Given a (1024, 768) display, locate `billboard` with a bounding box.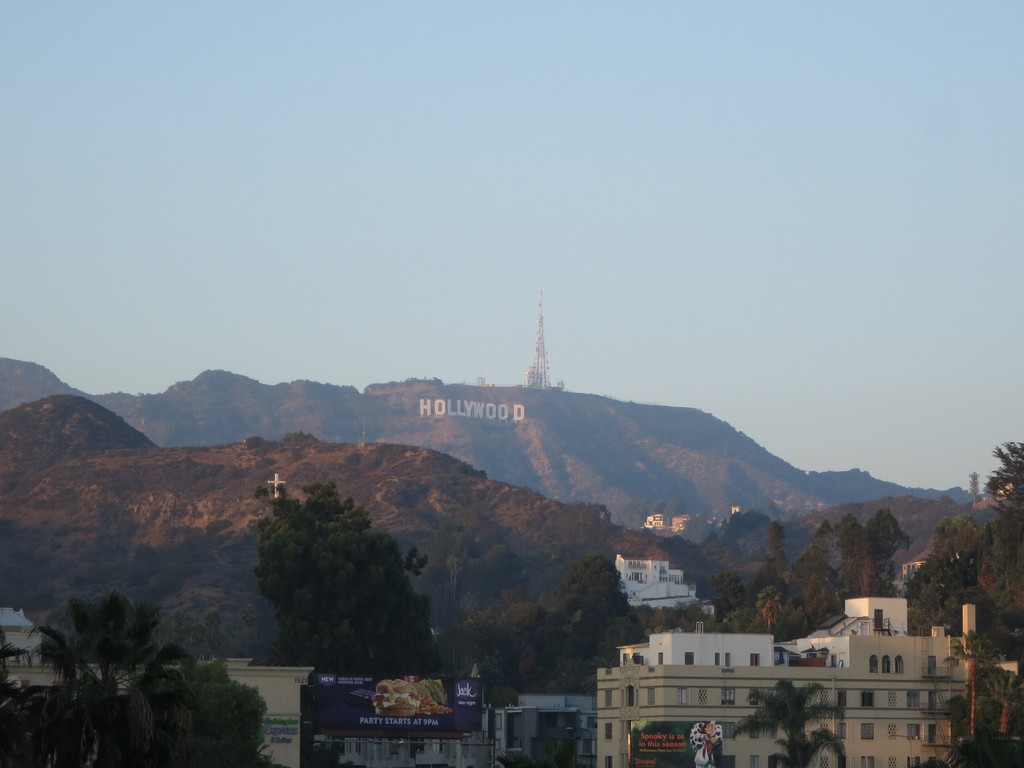
Located: Rect(633, 719, 724, 760).
